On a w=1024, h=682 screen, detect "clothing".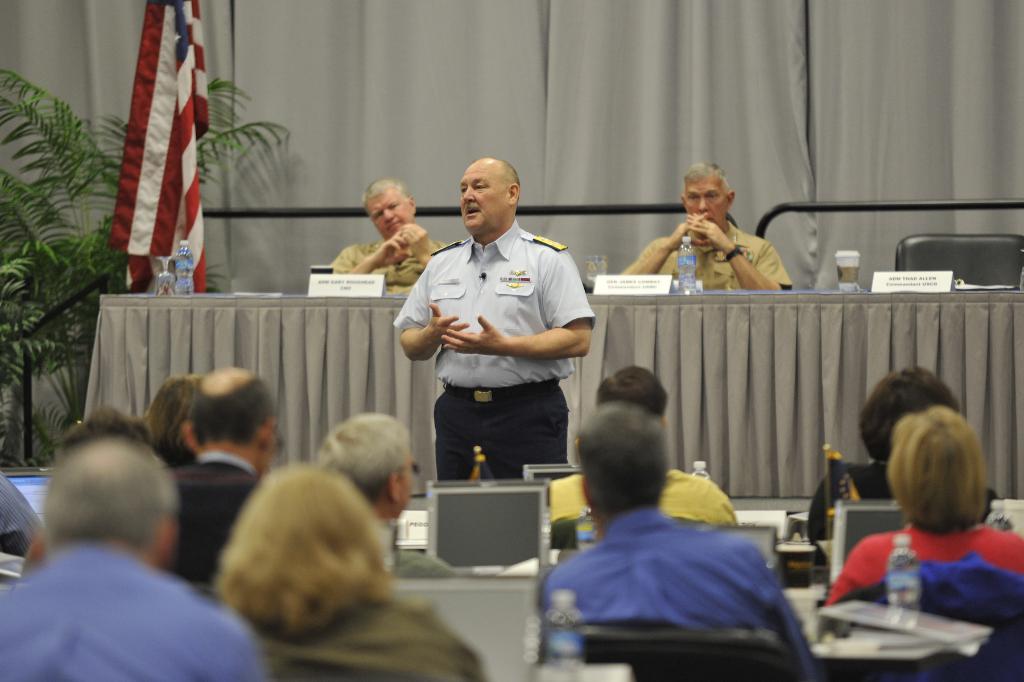
pyautogui.locateOnScreen(335, 227, 456, 299).
